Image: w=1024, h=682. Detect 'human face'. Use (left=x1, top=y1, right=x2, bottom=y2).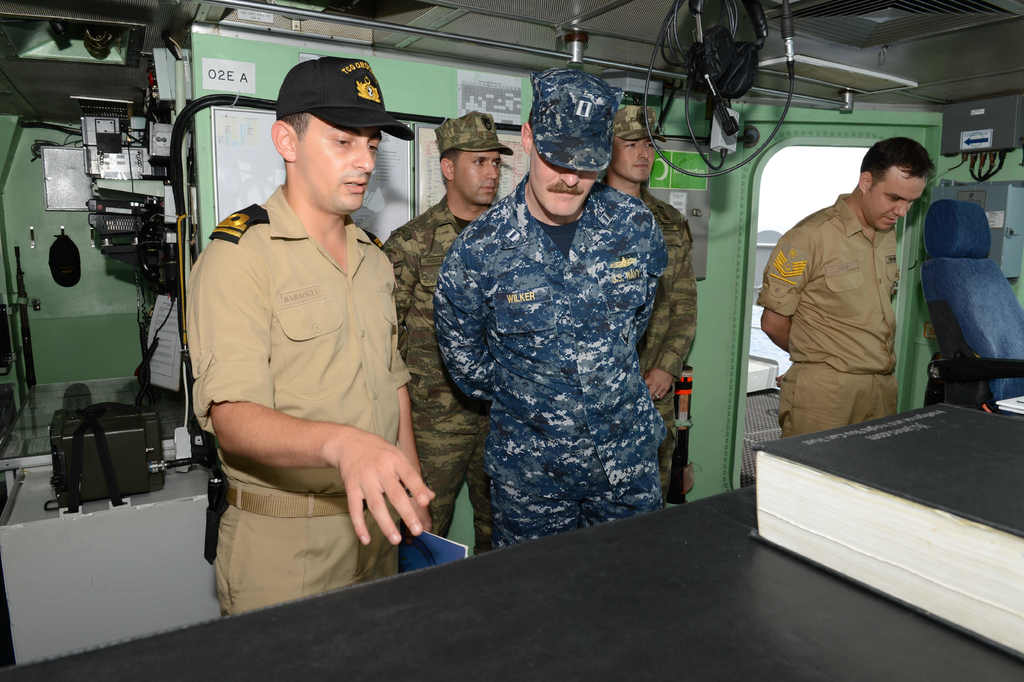
(left=607, top=136, right=656, bottom=181).
